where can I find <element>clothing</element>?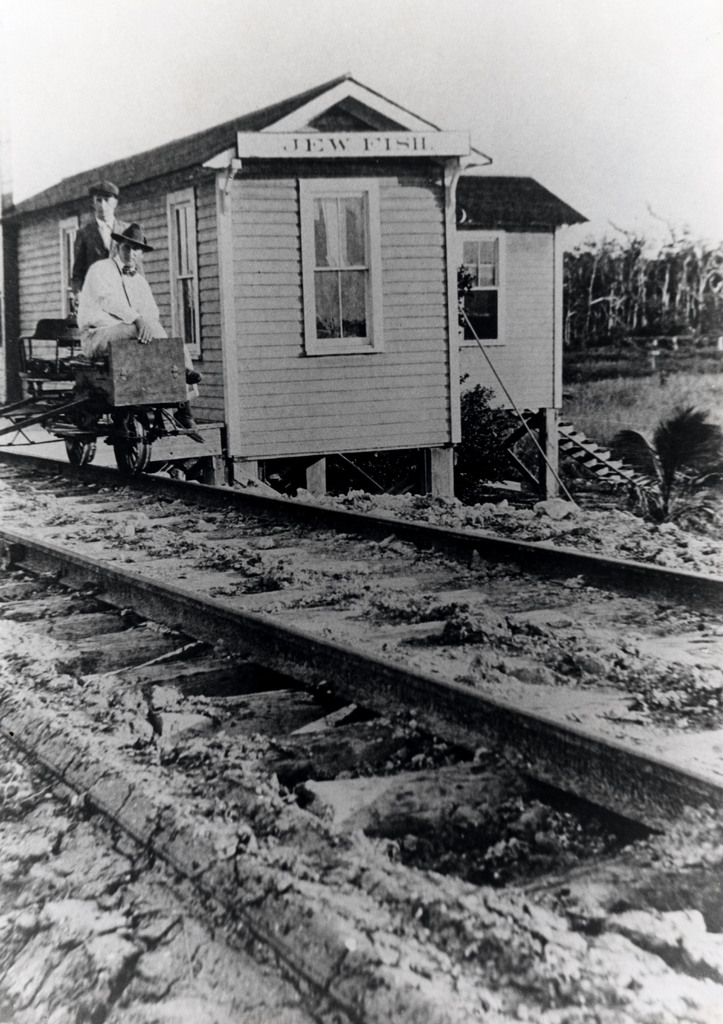
You can find it at [59, 228, 158, 378].
